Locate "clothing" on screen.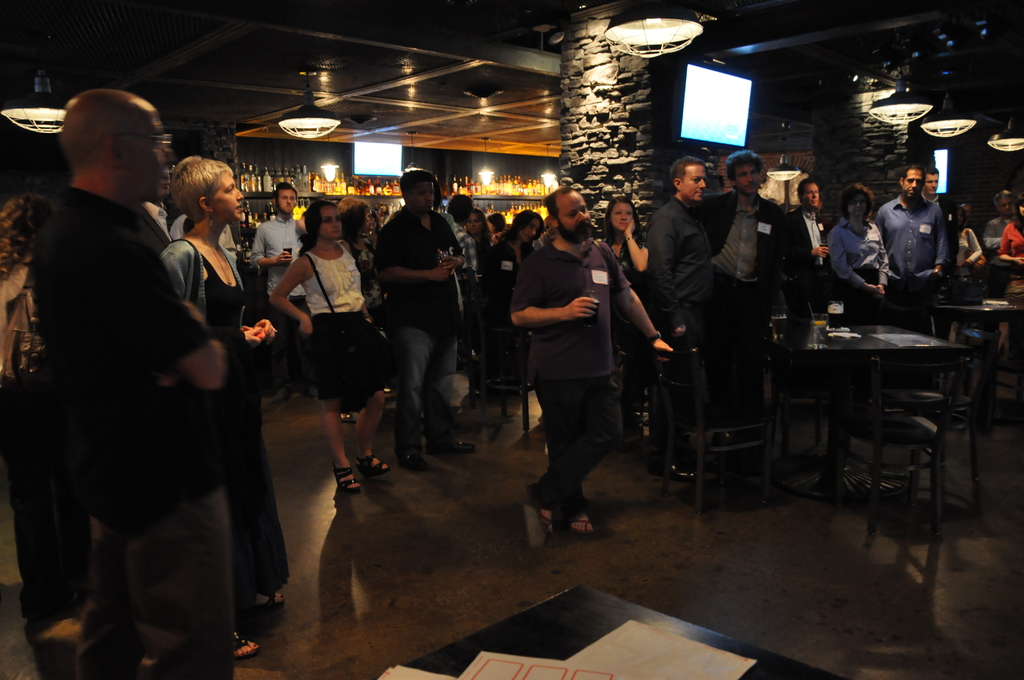
On screen at [648,192,712,459].
